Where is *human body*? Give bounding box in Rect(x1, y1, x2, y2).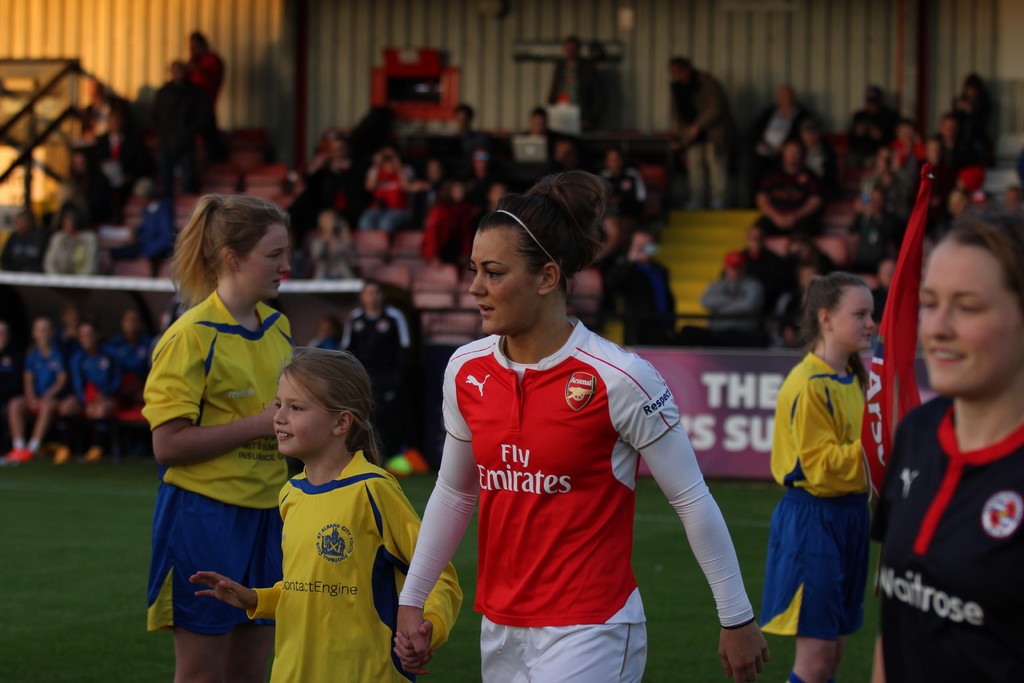
Rect(36, 208, 106, 299).
